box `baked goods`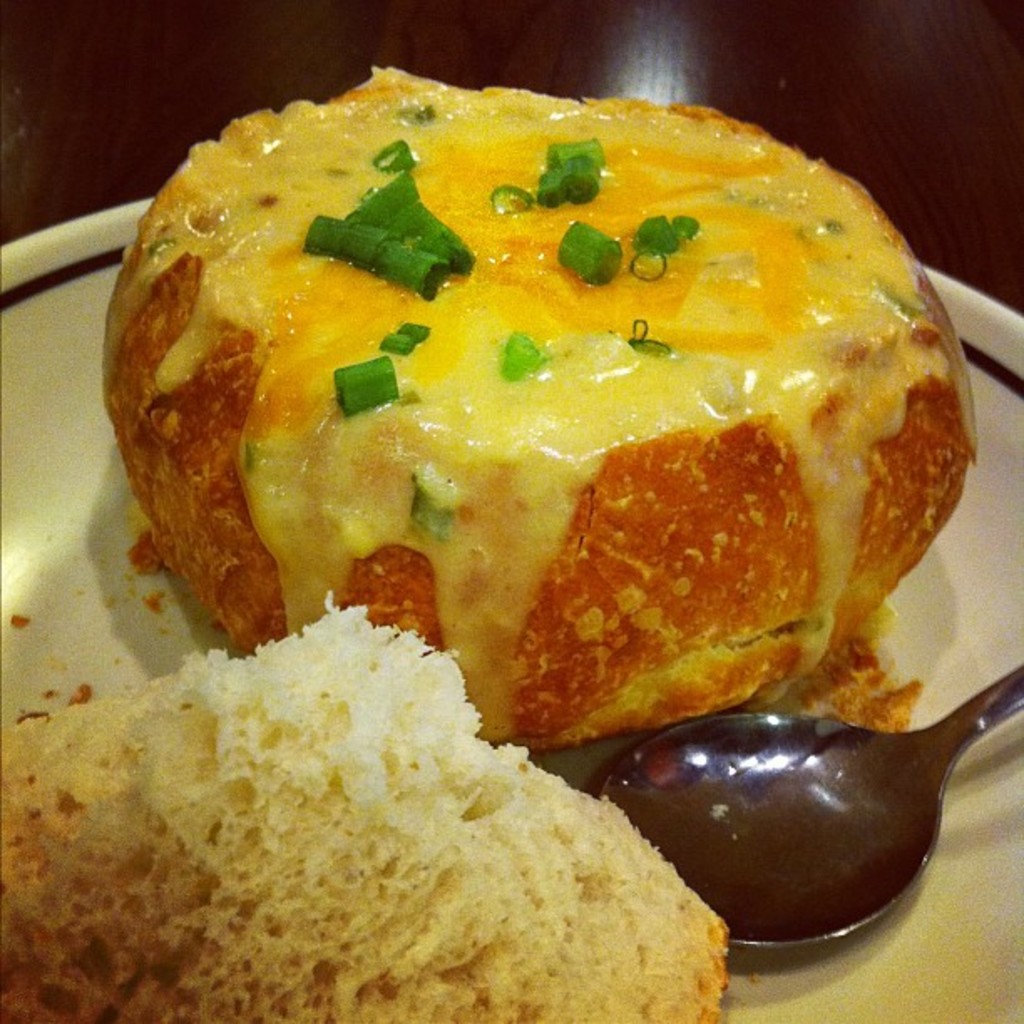
{"left": 0, "top": 602, "right": 718, "bottom": 1022}
